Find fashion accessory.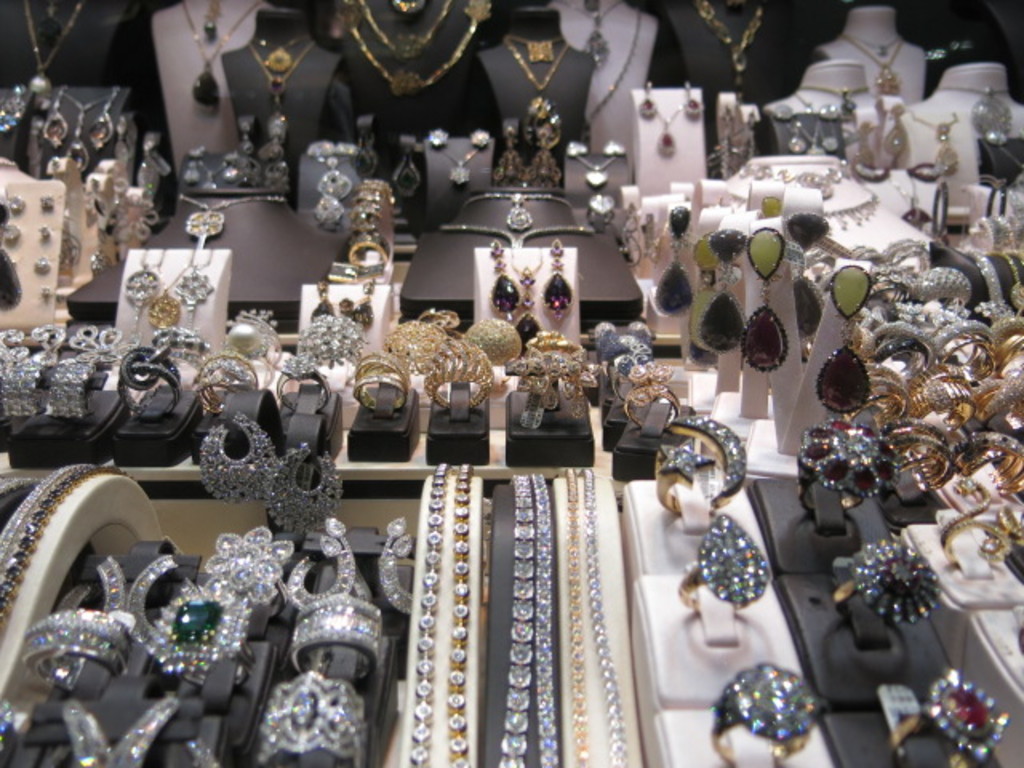
x1=838 y1=30 x2=910 y2=98.
